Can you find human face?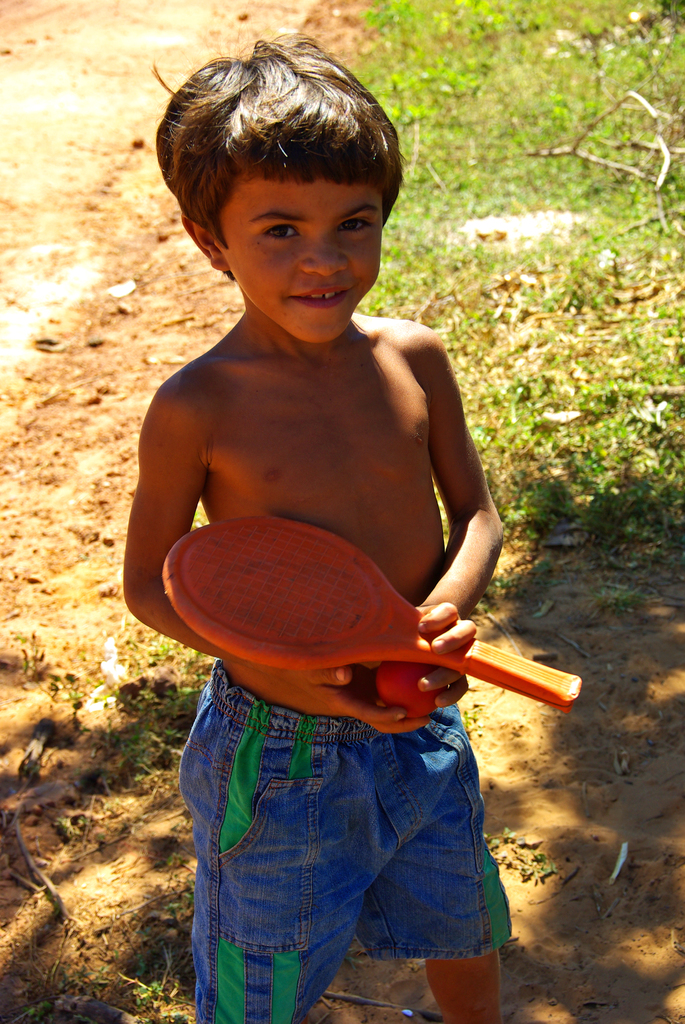
Yes, bounding box: 205/180/386/351.
